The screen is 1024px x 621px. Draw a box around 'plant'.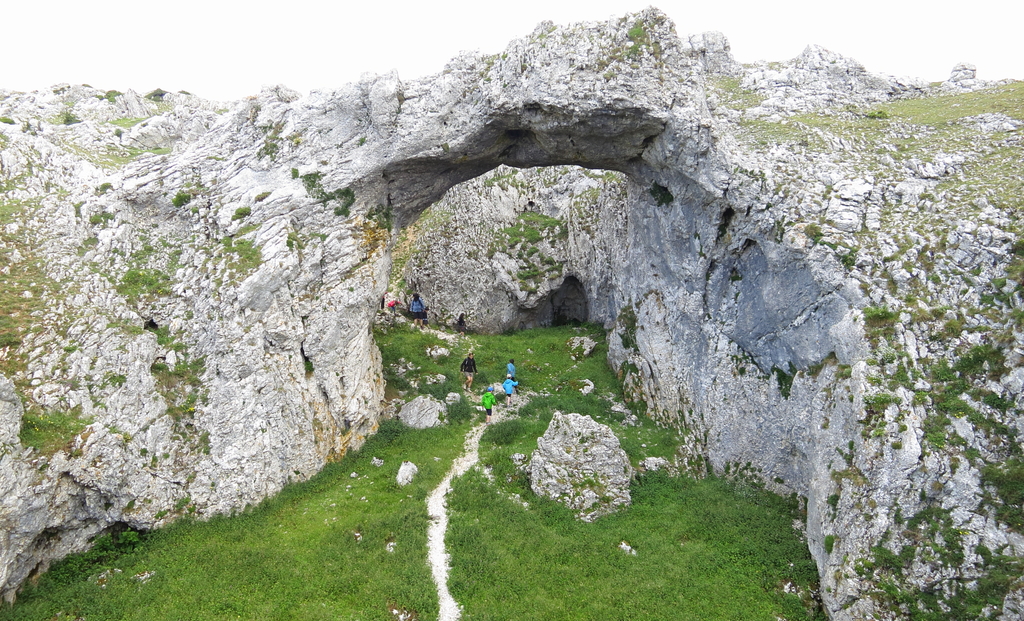
(836, 252, 859, 269).
